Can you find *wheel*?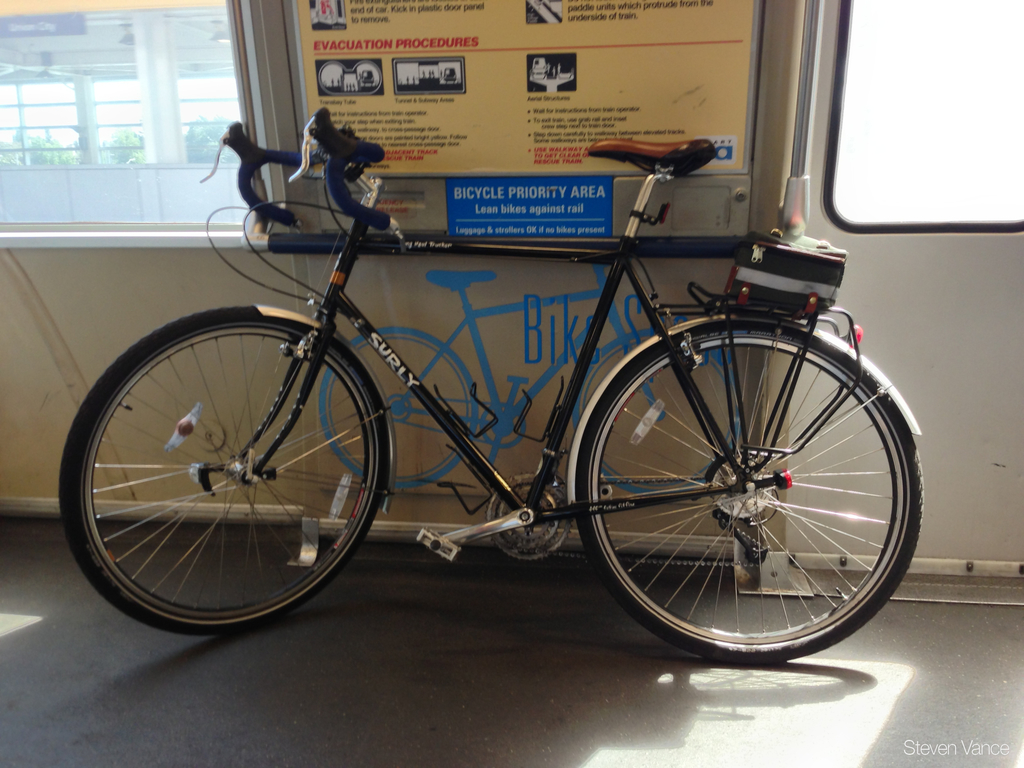
Yes, bounding box: {"x1": 317, "y1": 328, "x2": 476, "y2": 490}.
